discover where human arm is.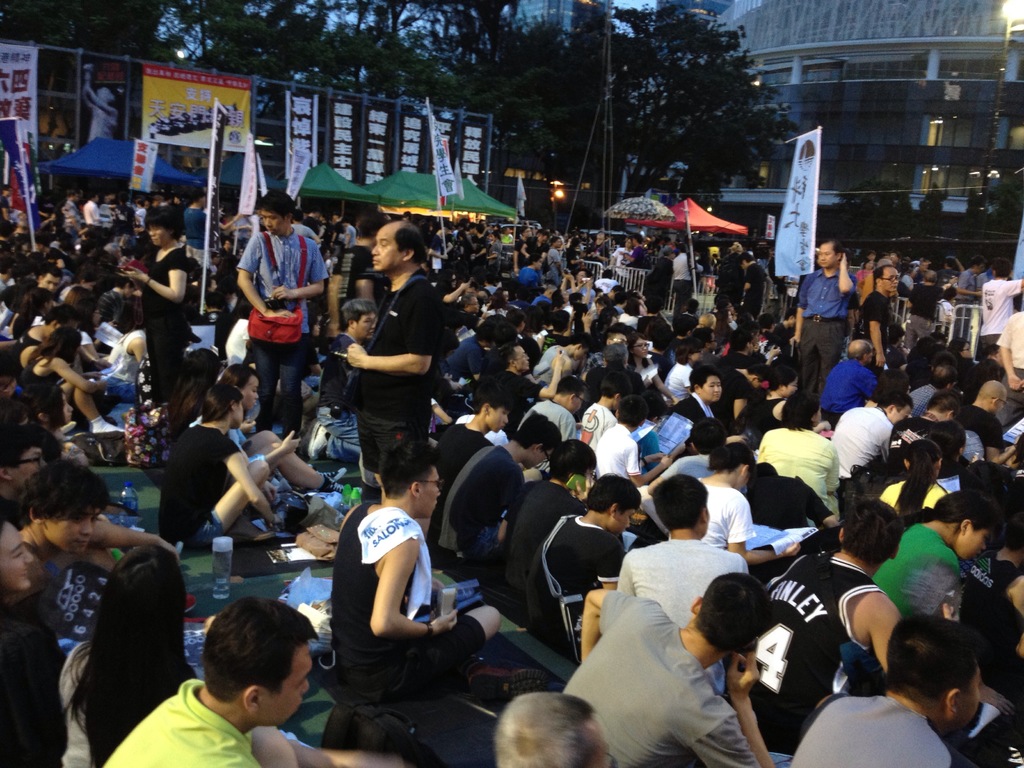
Discovered at <bbox>682, 653, 773, 767</bbox>.
